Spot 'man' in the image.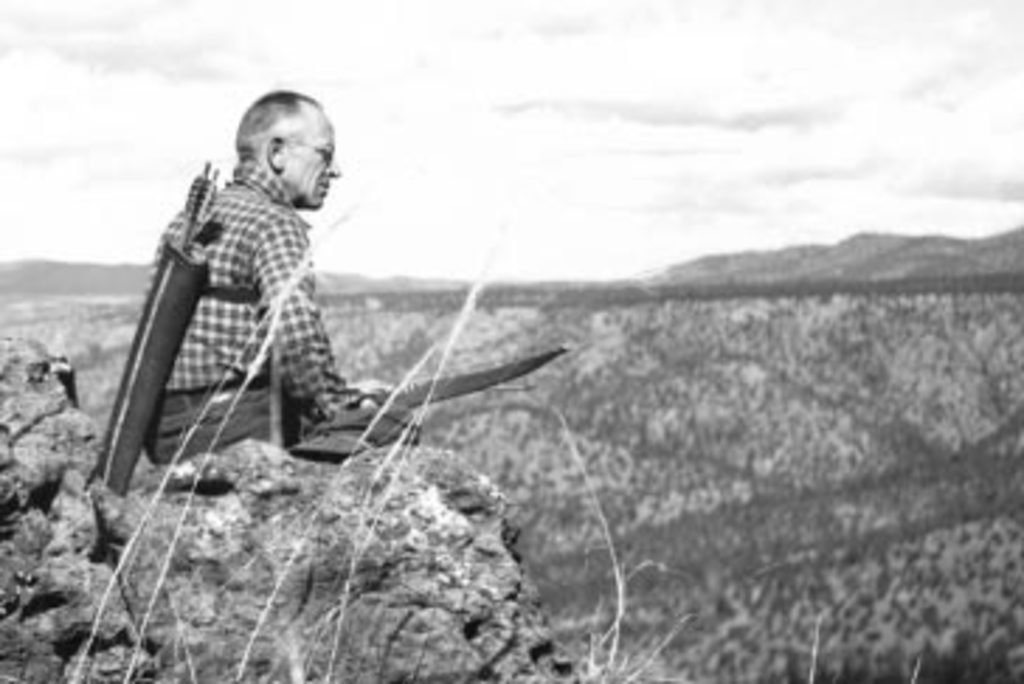
'man' found at 143/93/419/462.
